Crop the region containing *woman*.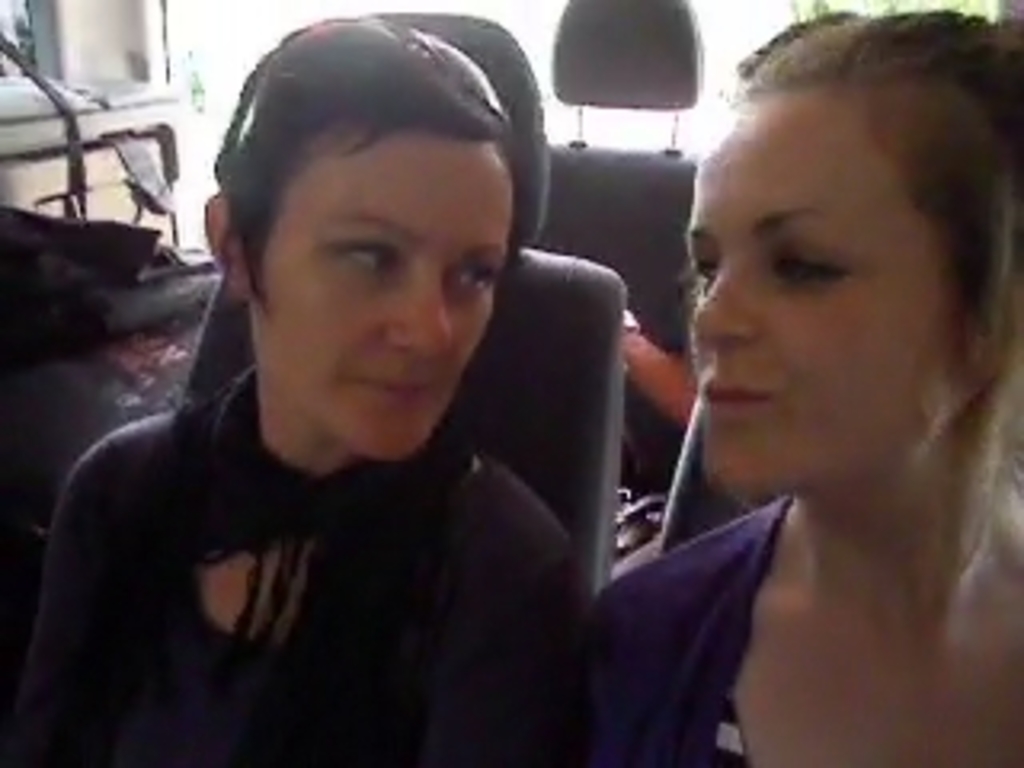
Crop region: {"left": 541, "top": 10, "right": 1023, "bottom": 758}.
